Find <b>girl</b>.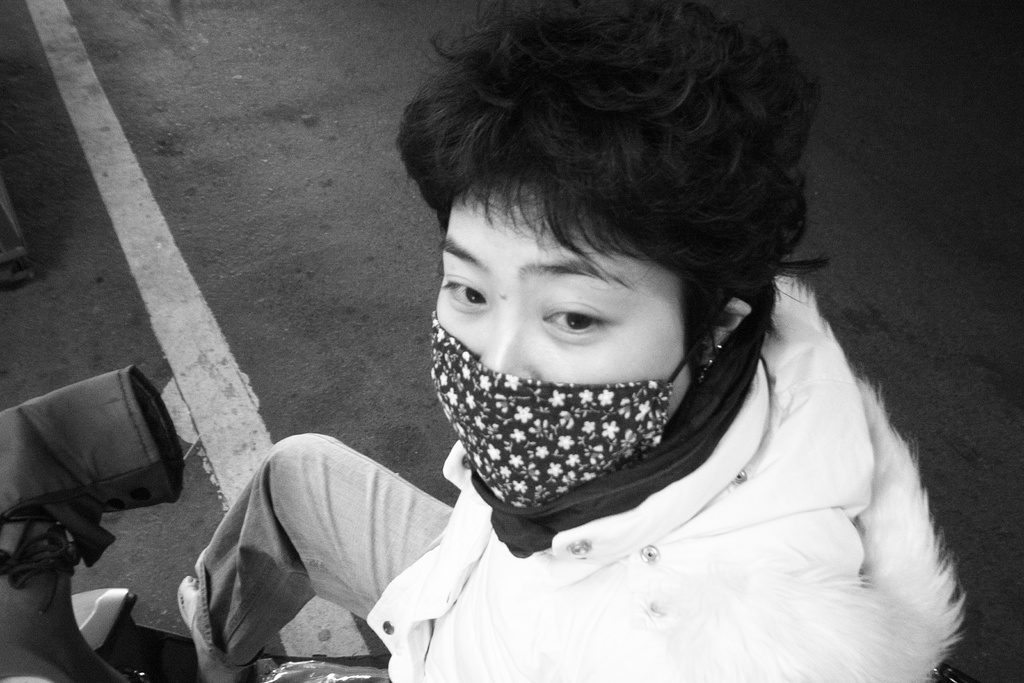
[left=151, top=0, right=945, bottom=682].
